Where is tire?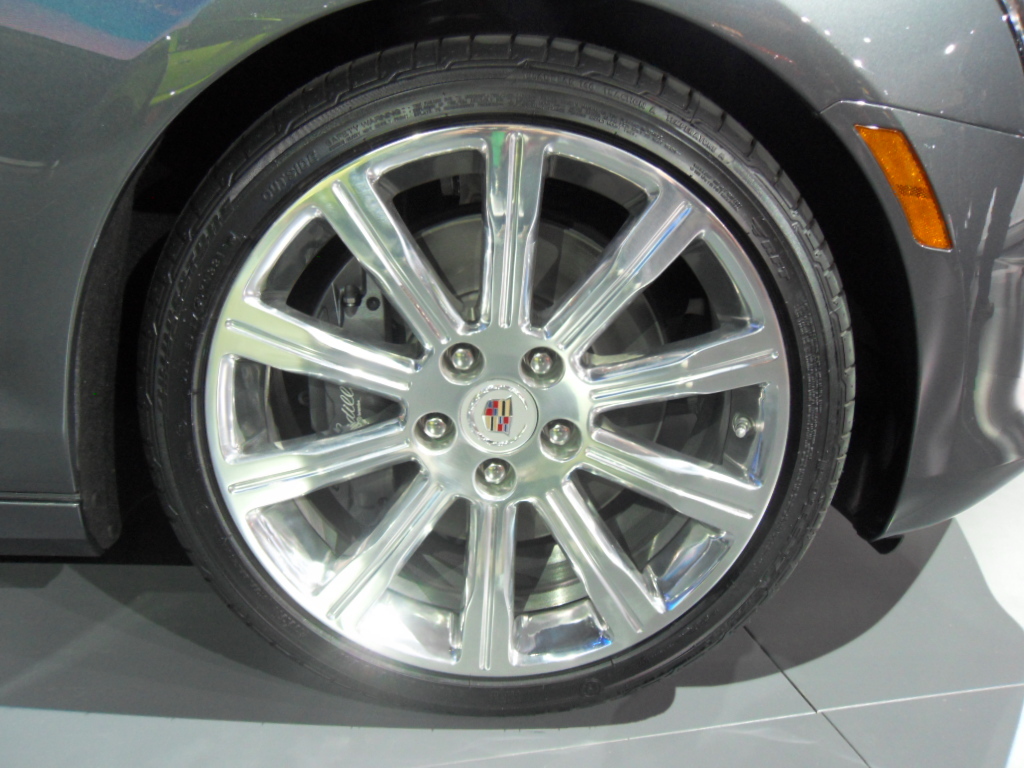
l=97, t=12, r=903, b=731.
